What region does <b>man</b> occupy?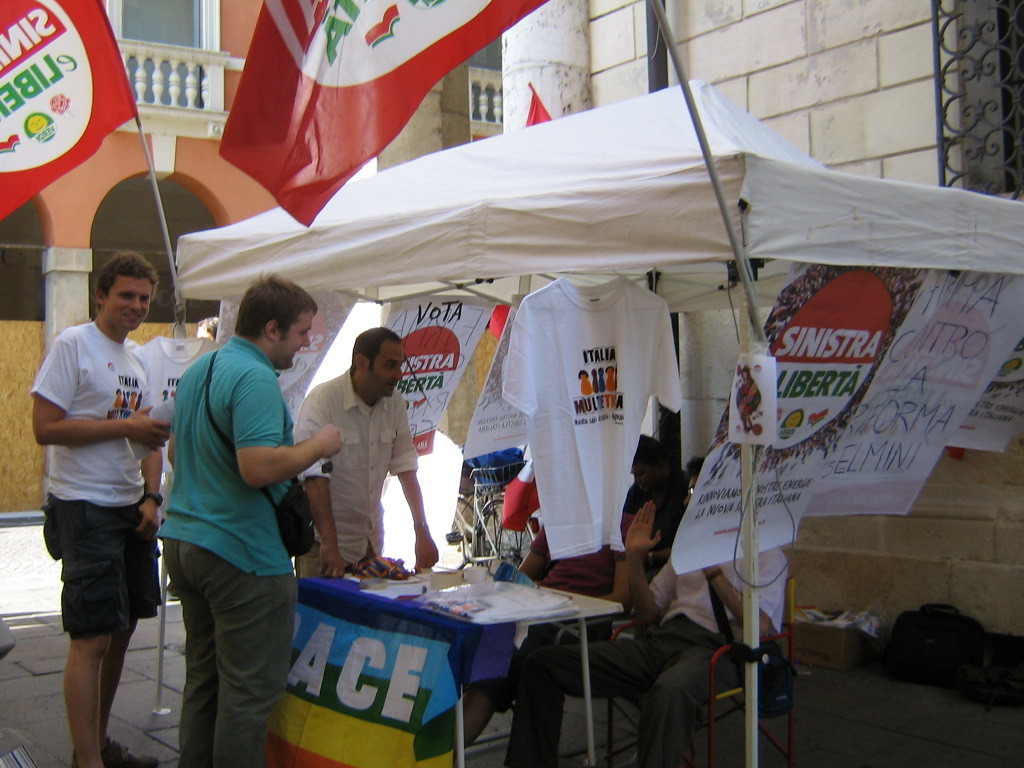
452:434:673:745.
